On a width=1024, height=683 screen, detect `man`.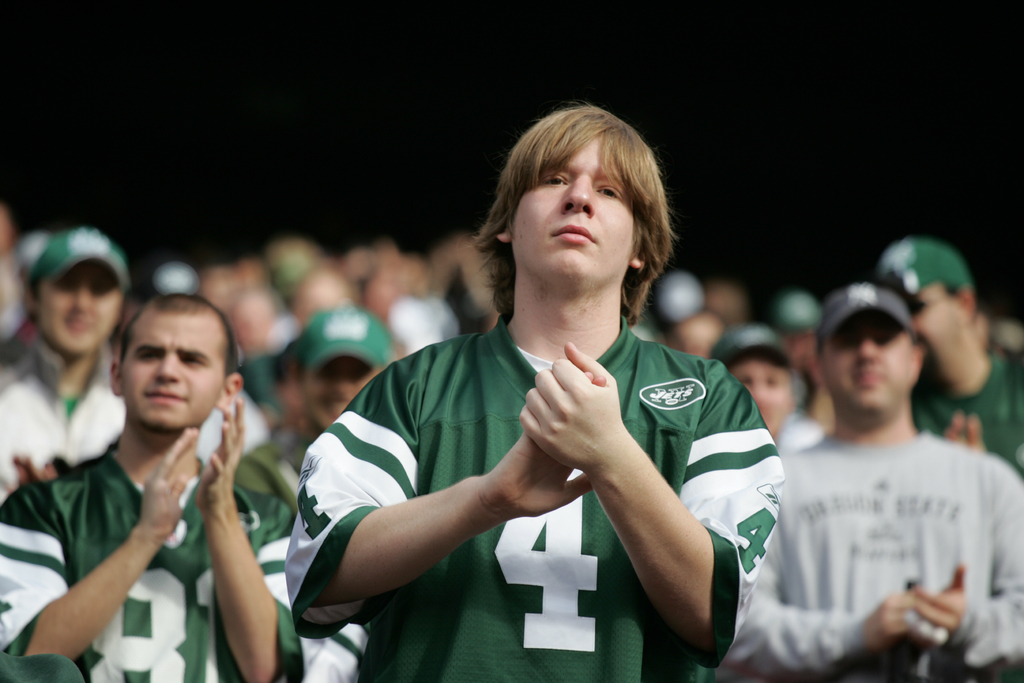
{"x1": 225, "y1": 307, "x2": 399, "y2": 682}.
